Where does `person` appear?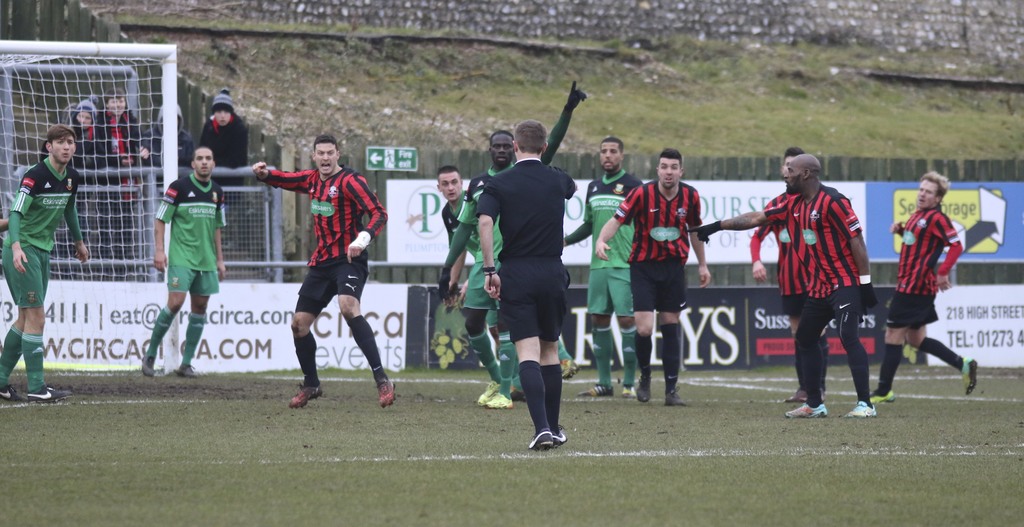
Appears at bbox=[0, 122, 90, 406].
